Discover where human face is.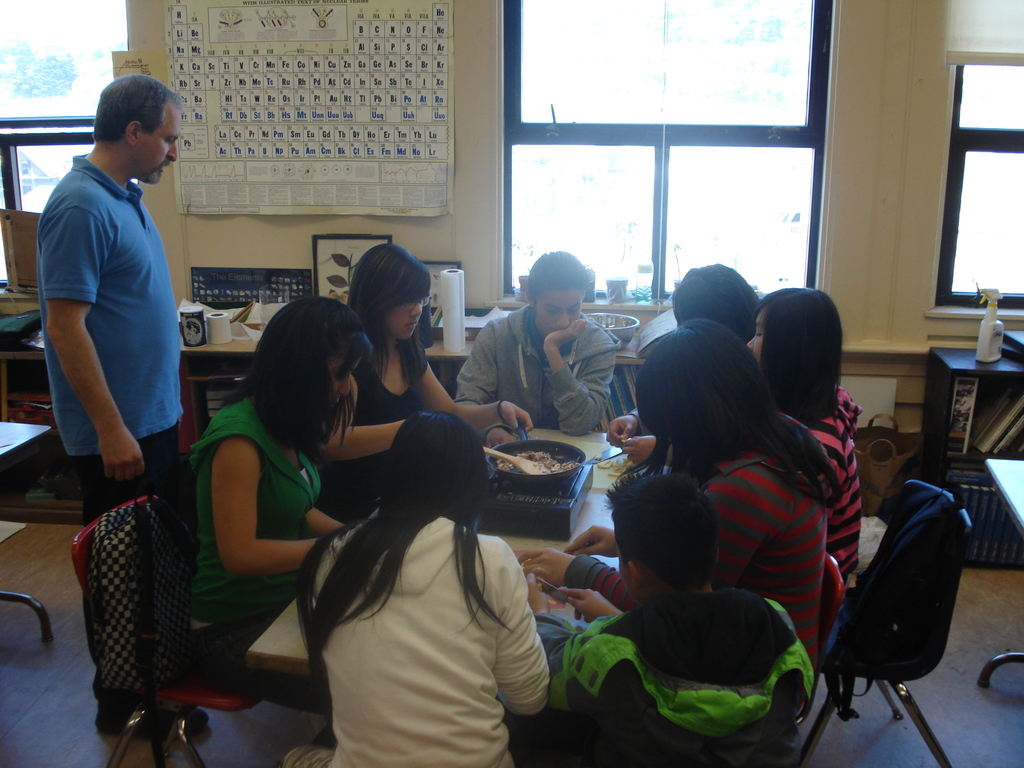
Discovered at box(747, 314, 767, 360).
